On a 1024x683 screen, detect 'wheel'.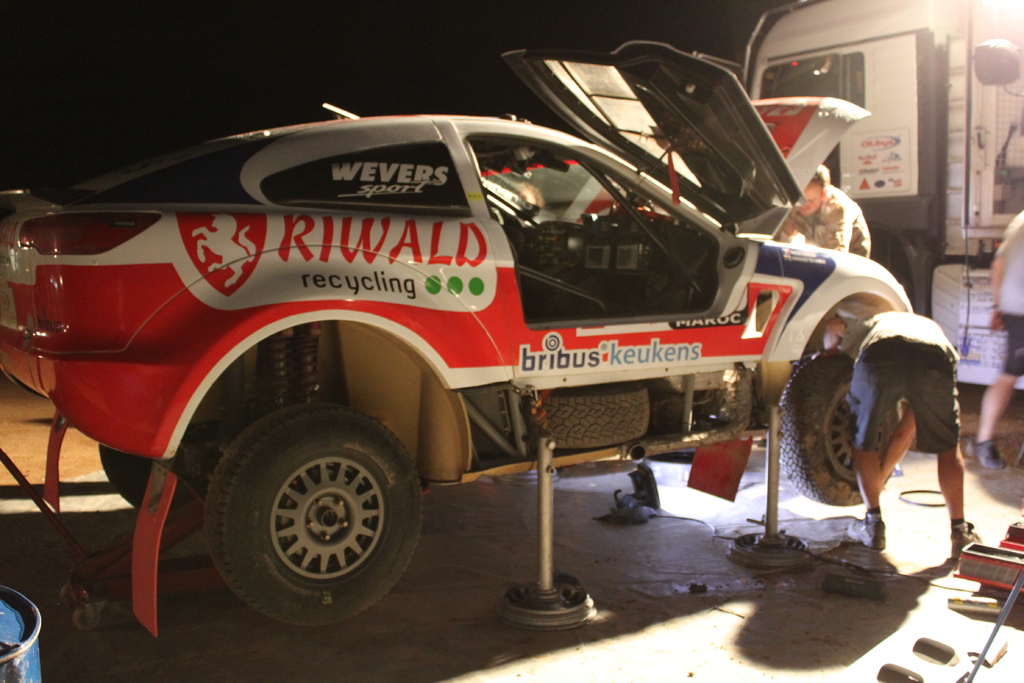
(776,349,908,516).
